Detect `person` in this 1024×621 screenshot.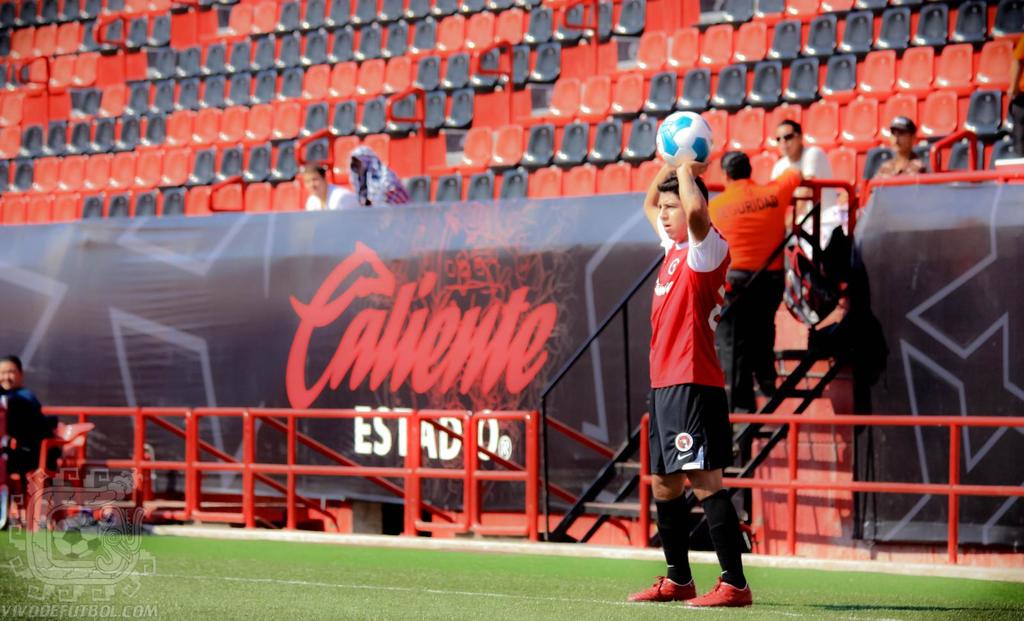
Detection: crop(303, 162, 359, 209).
